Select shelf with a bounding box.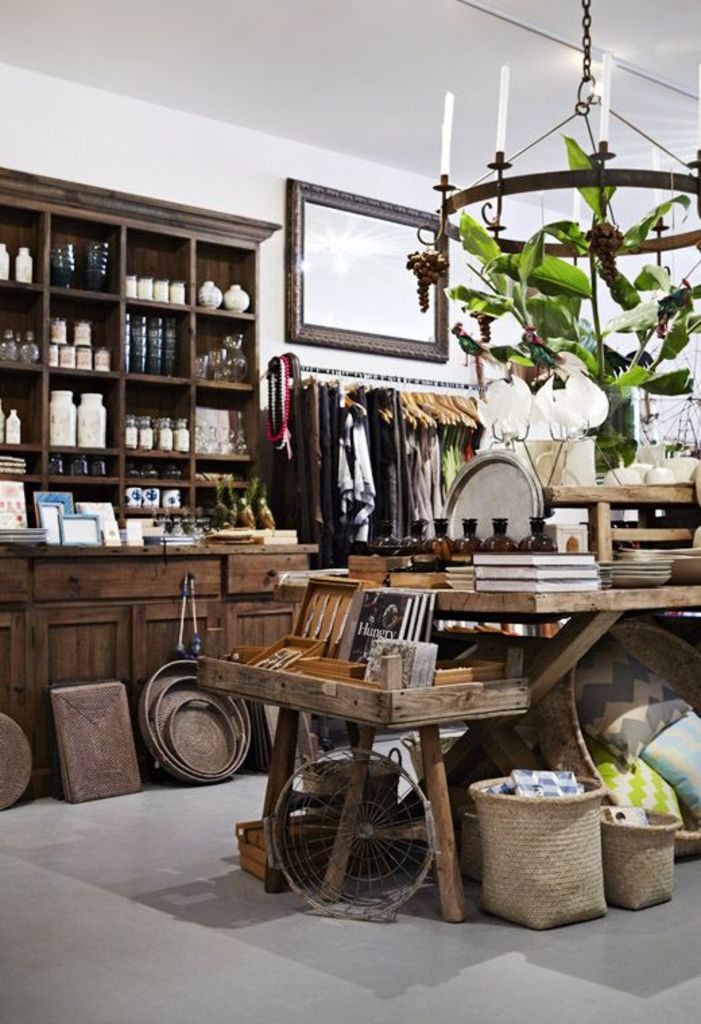
x1=0 y1=151 x2=318 y2=543.
